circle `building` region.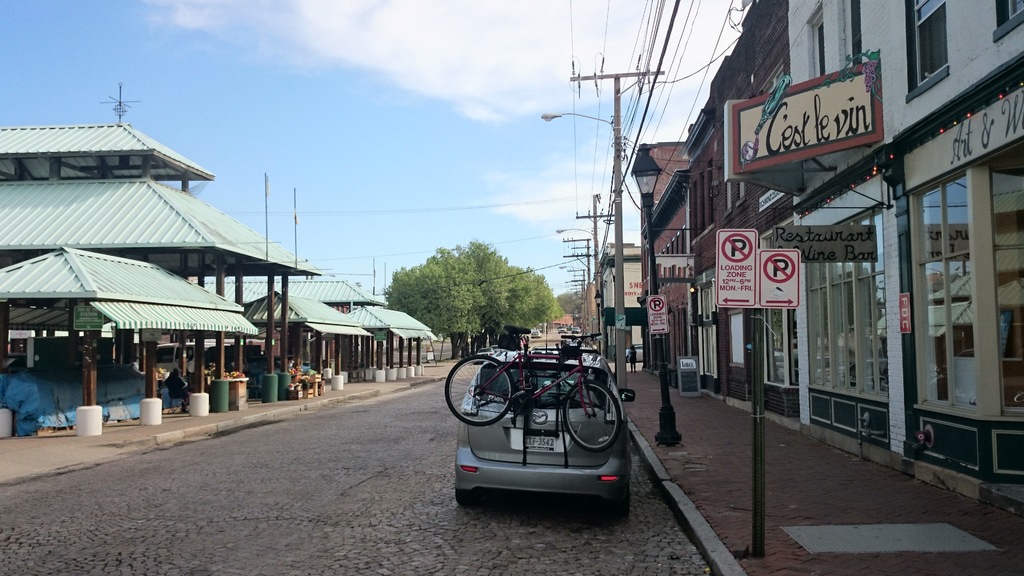
Region: <bbox>0, 119, 444, 434</bbox>.
